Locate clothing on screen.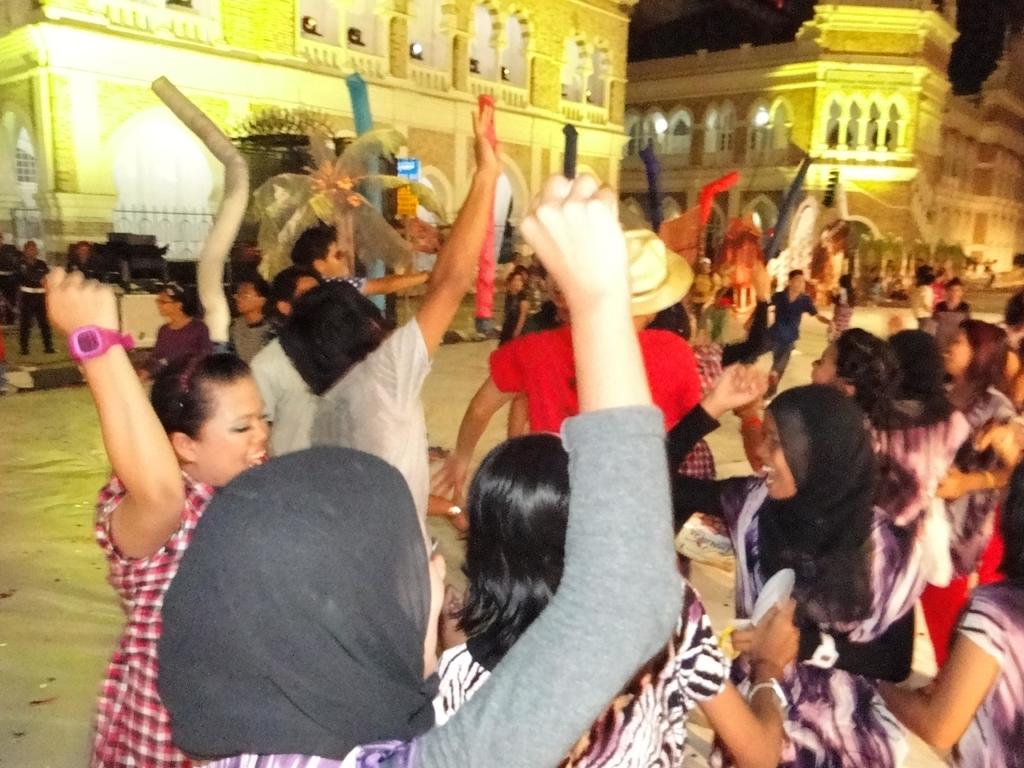
On screen at (left=937, top=384, right=1019, bottom=584).
